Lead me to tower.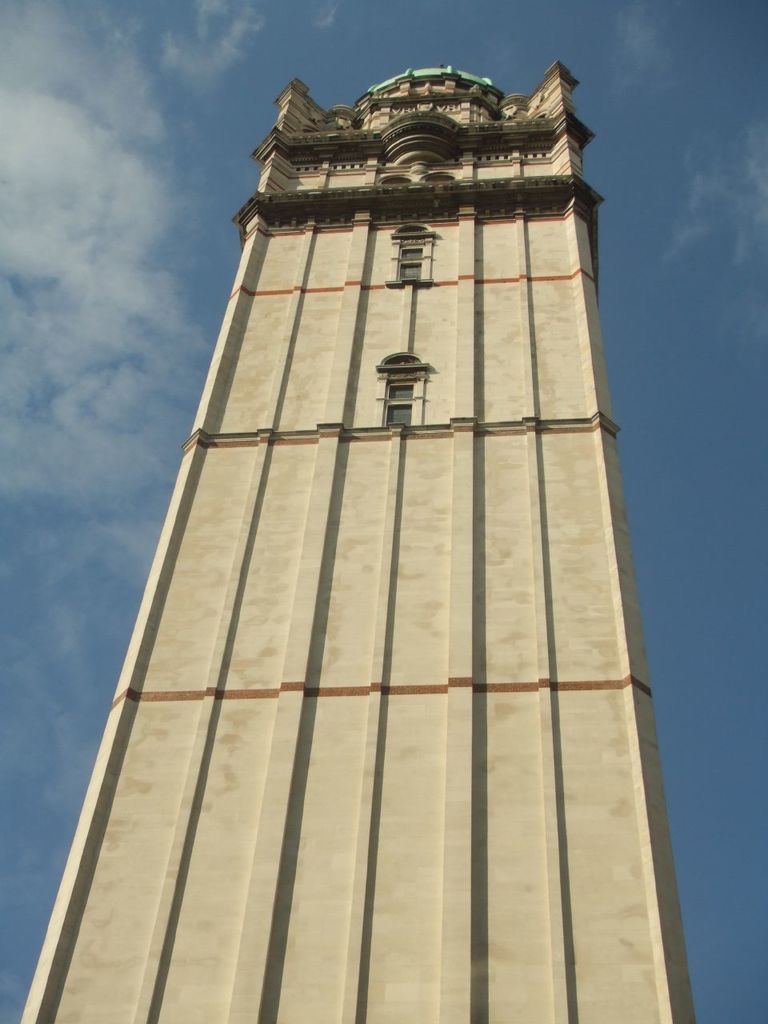
Lead to 18 60 694 1023.
